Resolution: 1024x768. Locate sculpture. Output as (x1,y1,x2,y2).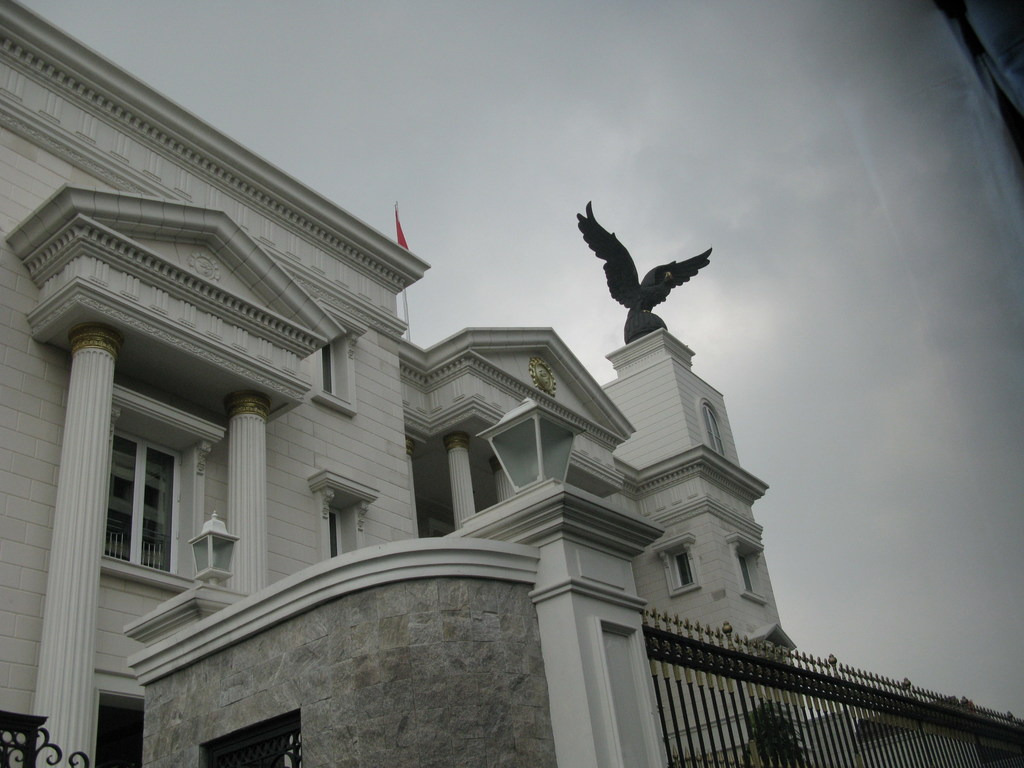
(570,202,716,344).
